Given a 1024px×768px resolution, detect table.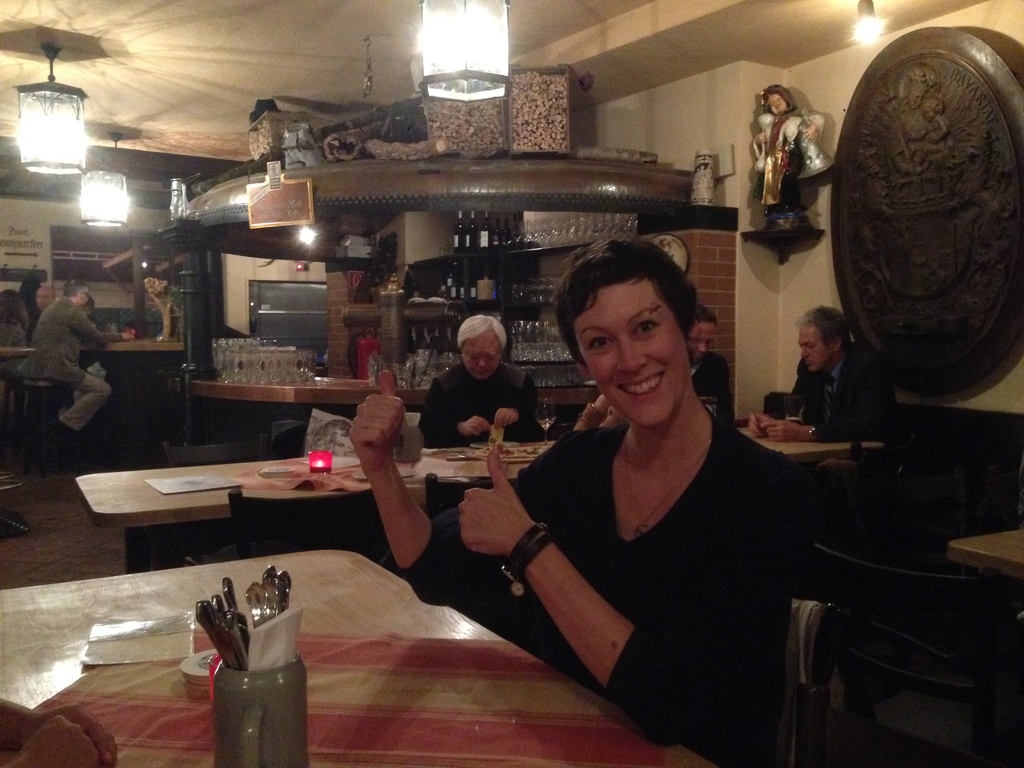
rect(0, 539, 732, 767).
